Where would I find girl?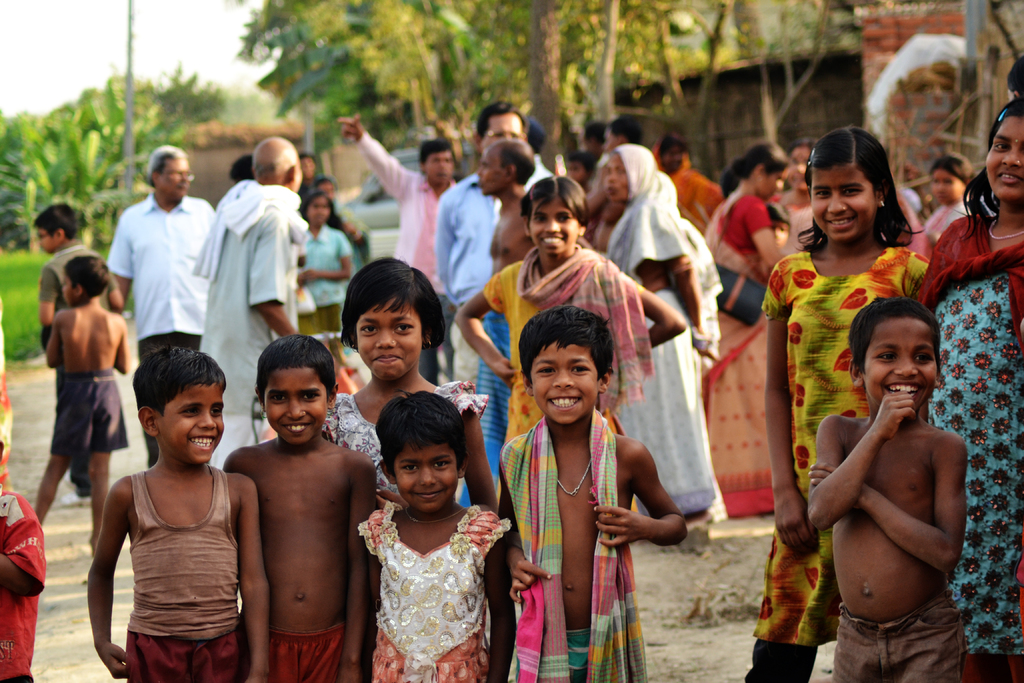
At (353,388,513,682).
